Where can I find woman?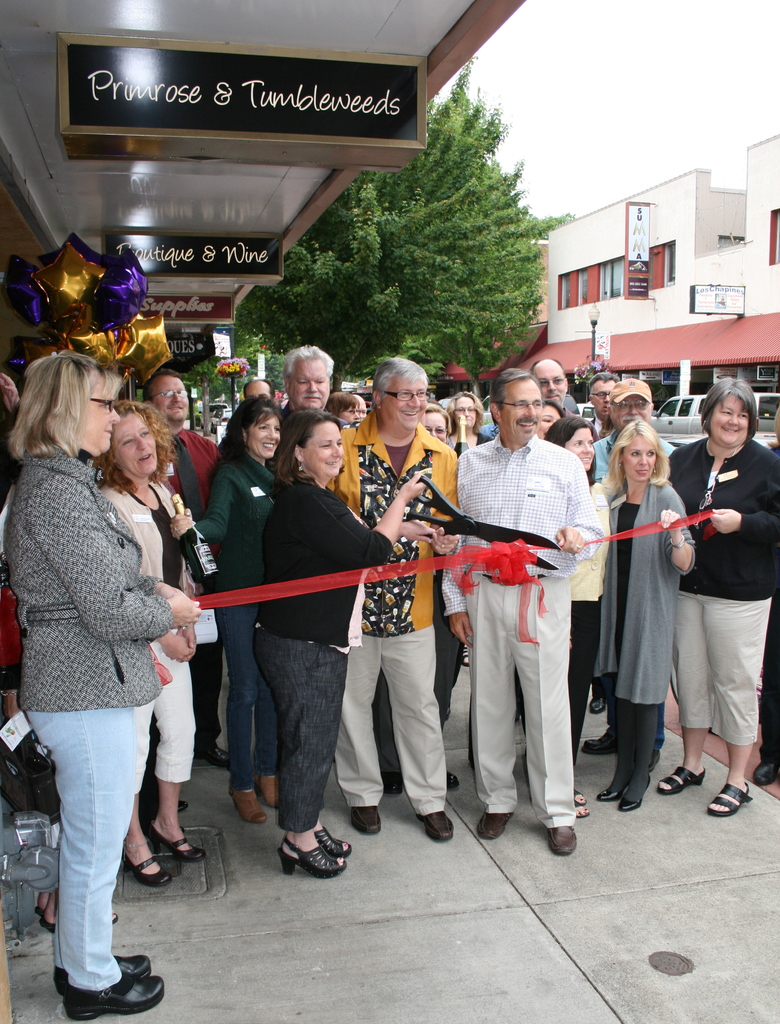
You can find it at region(85, 390, 204, 889).
